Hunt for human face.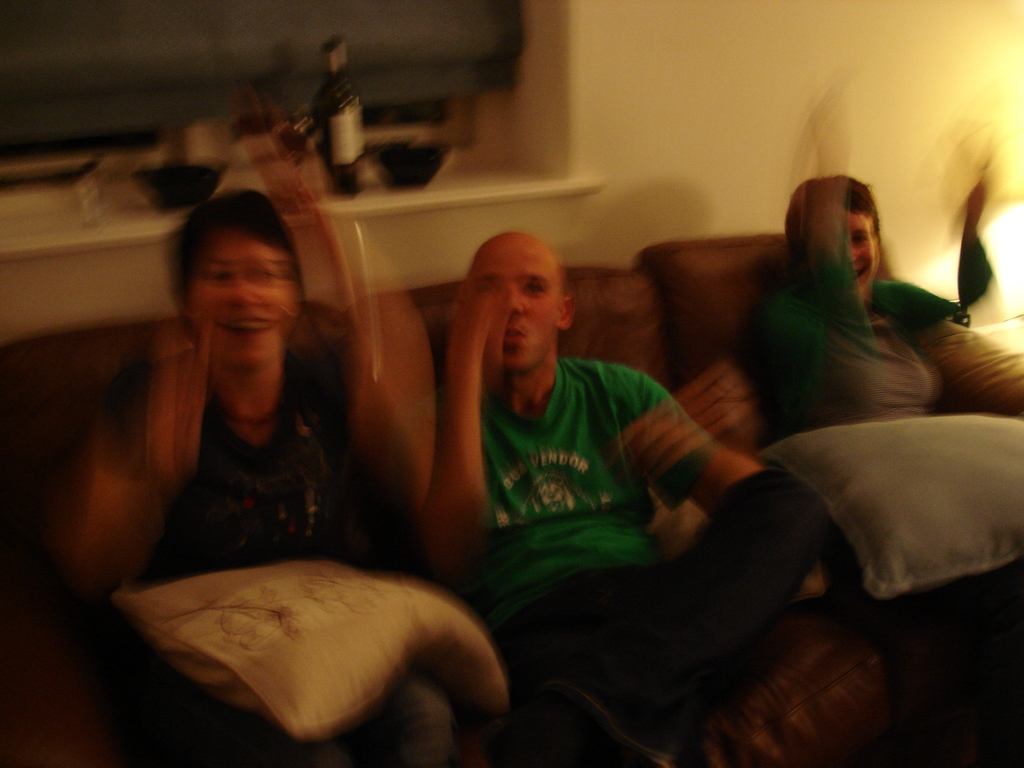
Hunted down at <bbox>799, 199, 879, 301</bbox>.
